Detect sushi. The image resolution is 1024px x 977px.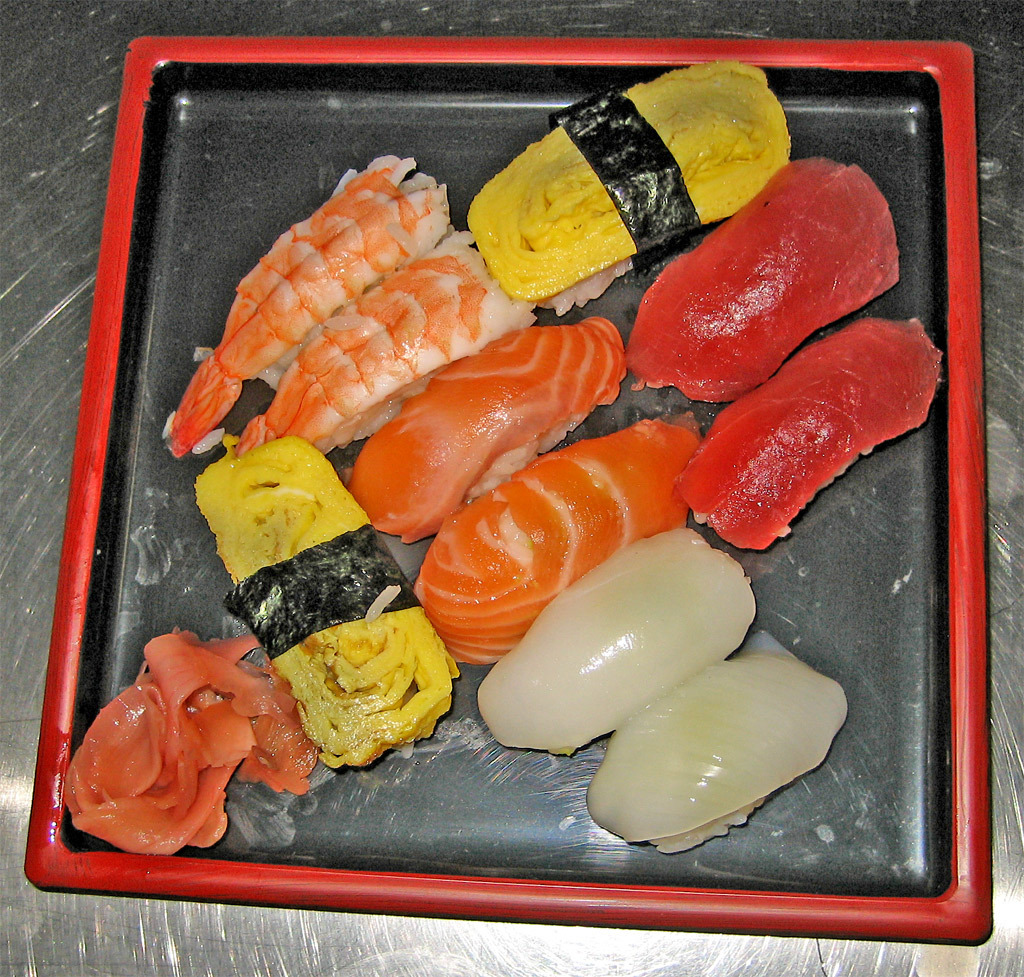
l=422, t=419, r=708, b=665.
